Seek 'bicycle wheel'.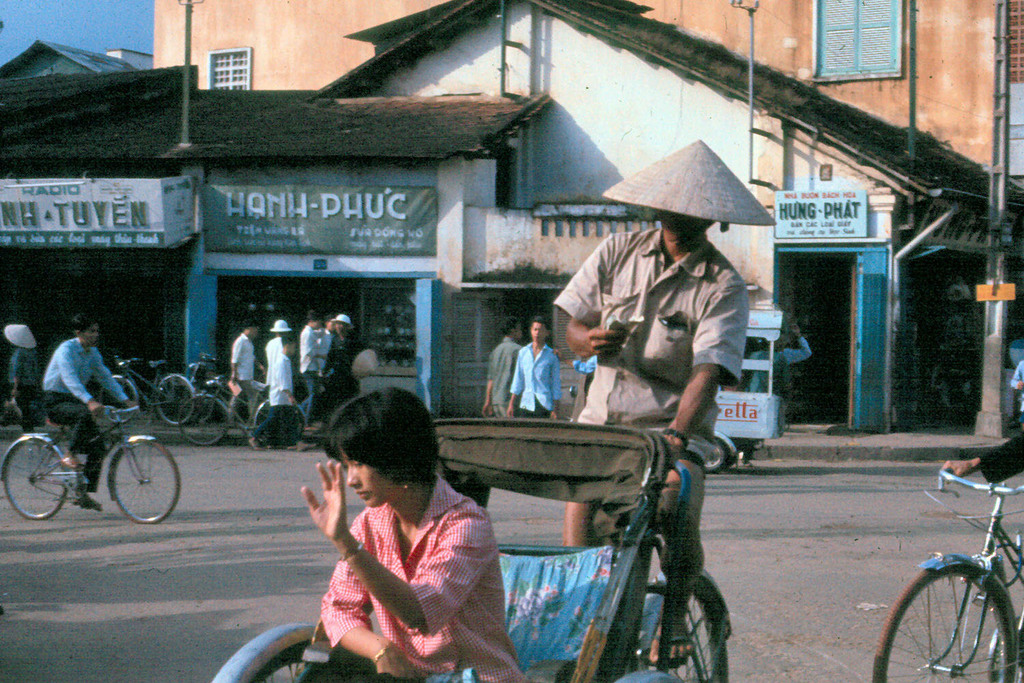
<region>248, 402, 312, 454</region>.
